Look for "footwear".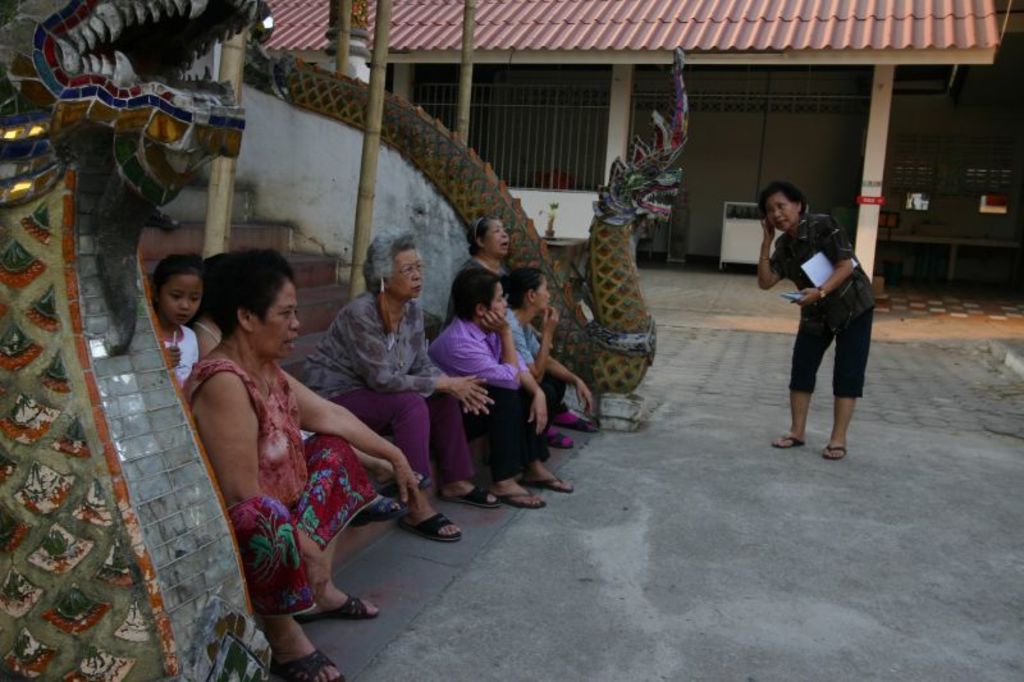
Found: (814,441,849,459).
